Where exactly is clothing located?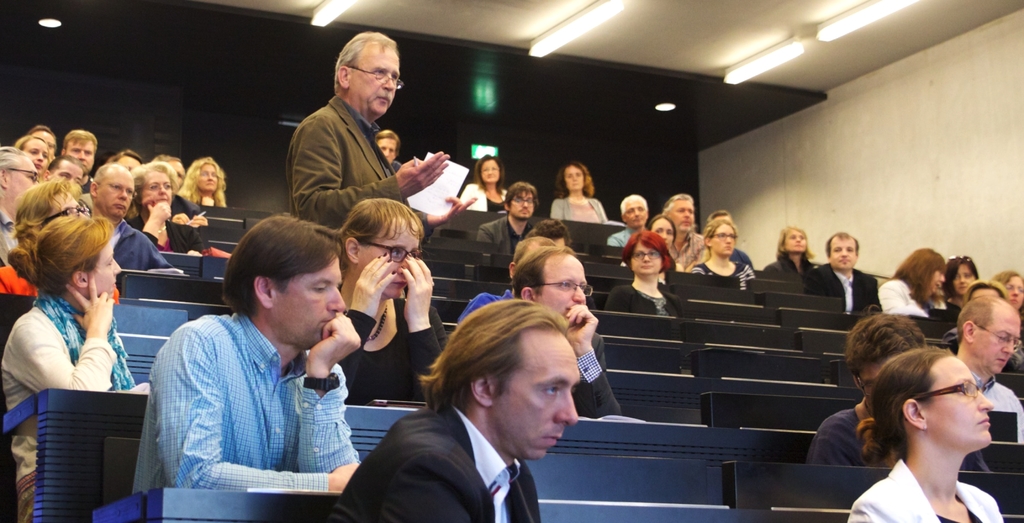
Its bounding box is (left=451, top=286, right=515, bottom=330).
